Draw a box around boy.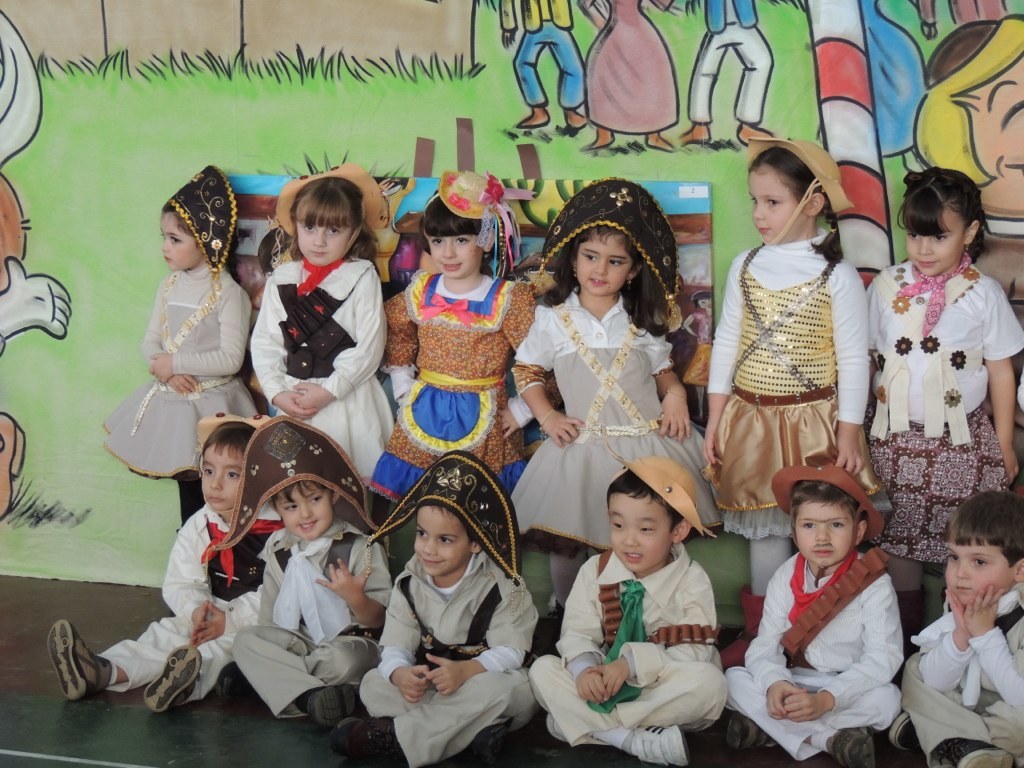
select_region(555, 467, 743, 744).
